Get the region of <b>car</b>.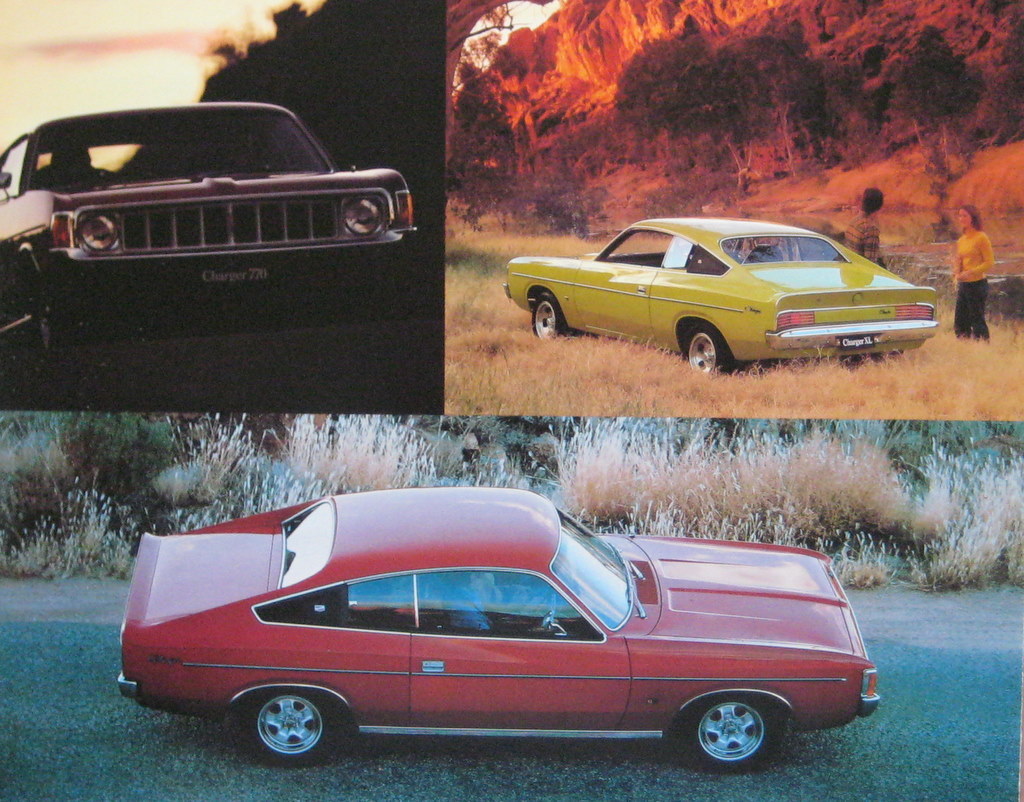
BBox(100, 508, 884, 788).
